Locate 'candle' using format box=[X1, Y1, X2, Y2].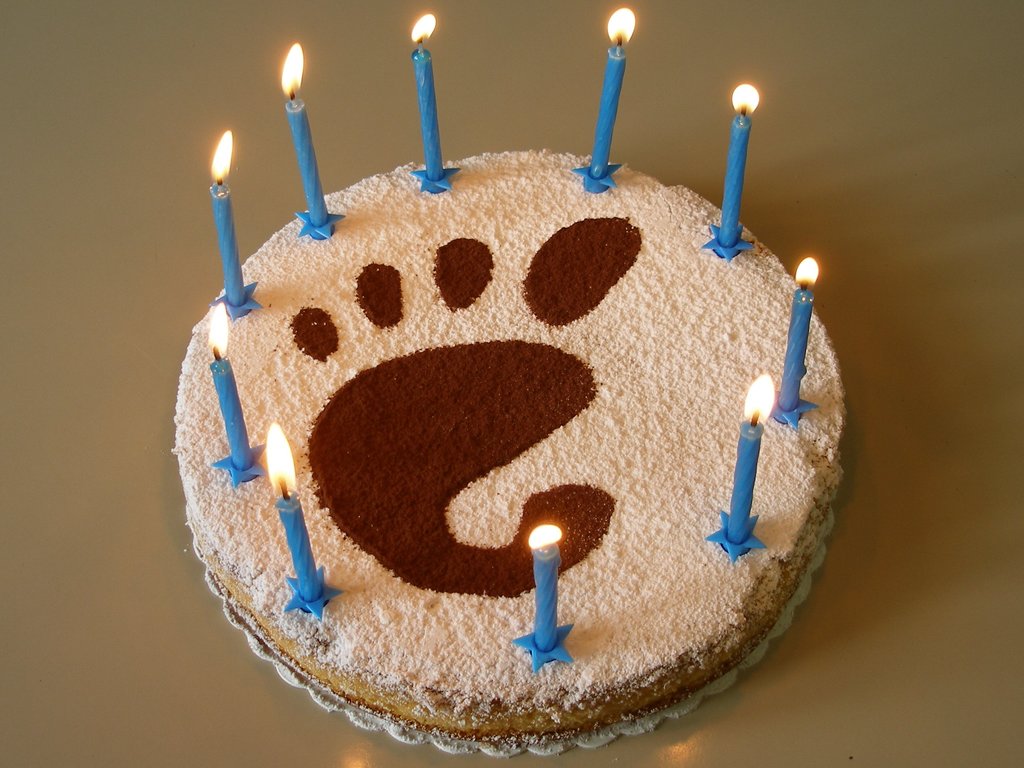
box=[774, 256, 822, 412].
